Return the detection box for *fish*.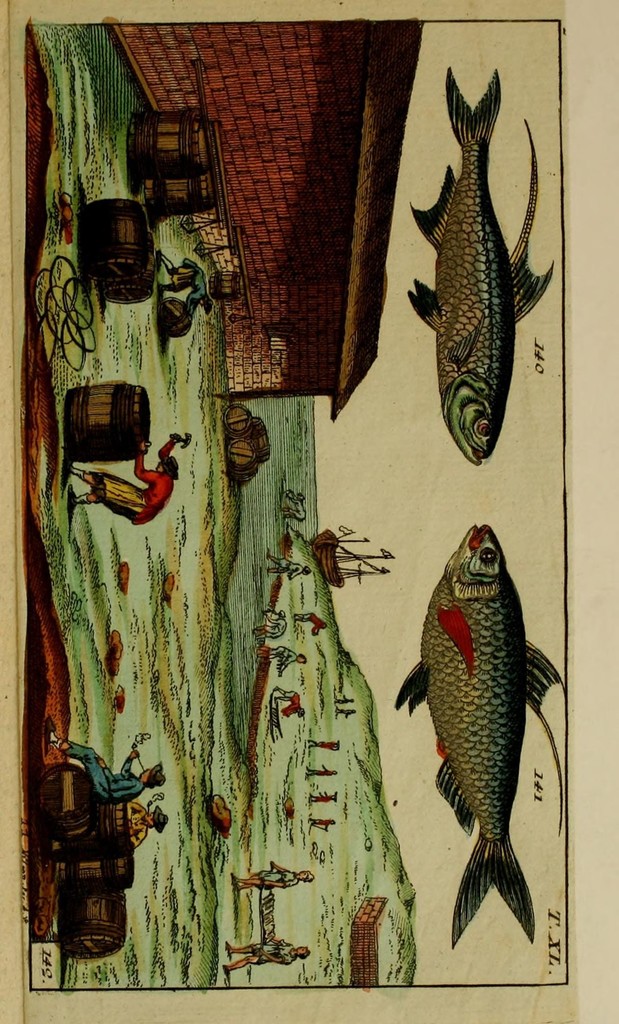
bbox=[401, 63, 554, 473].
